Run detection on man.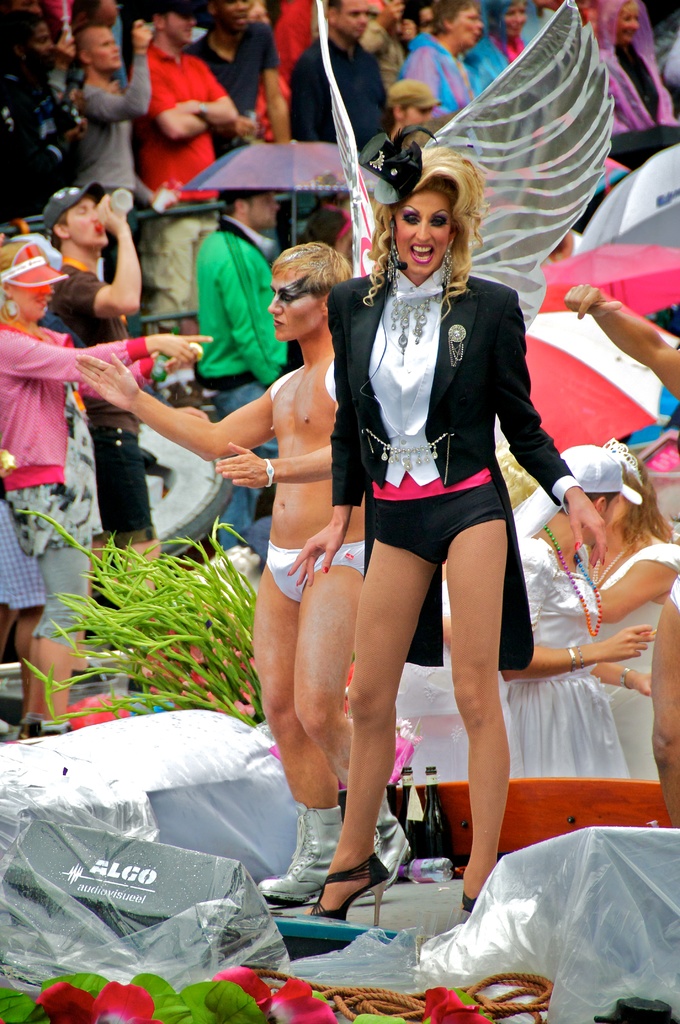
Result: 70 22 151 195.
